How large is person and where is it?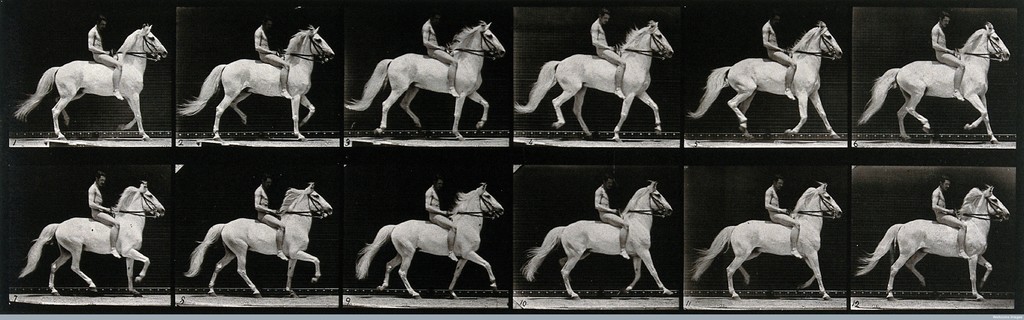
Bounding box: <region>257, 20, 294, 100</region>.
